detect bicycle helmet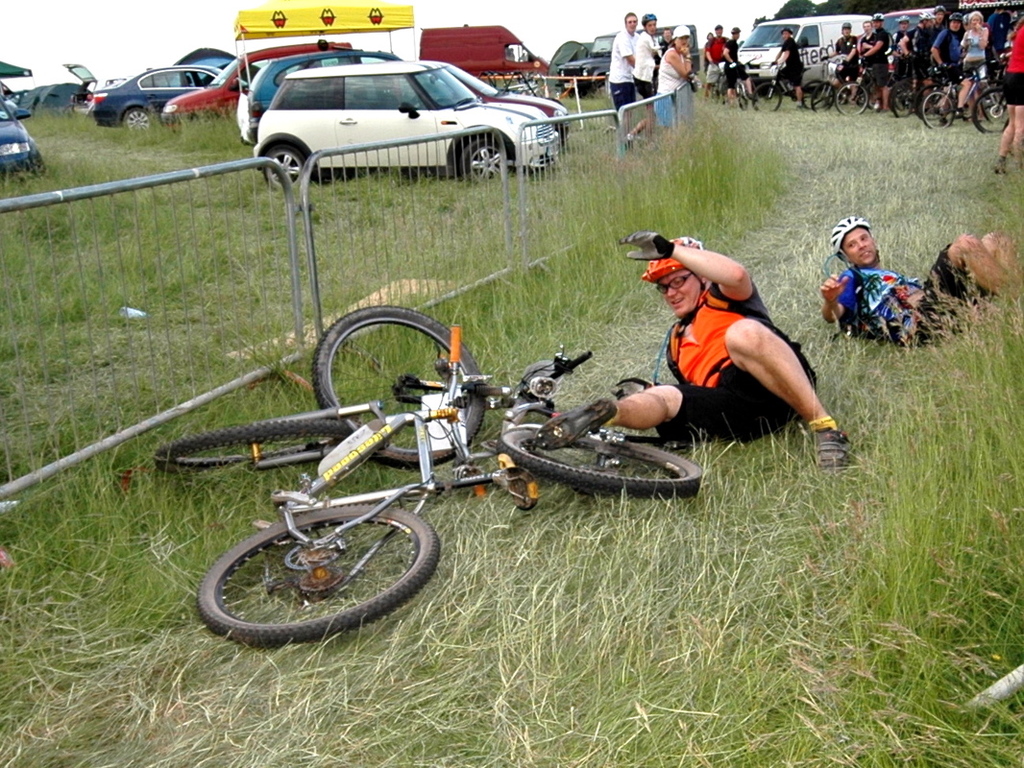
833, 215, 866, 255
